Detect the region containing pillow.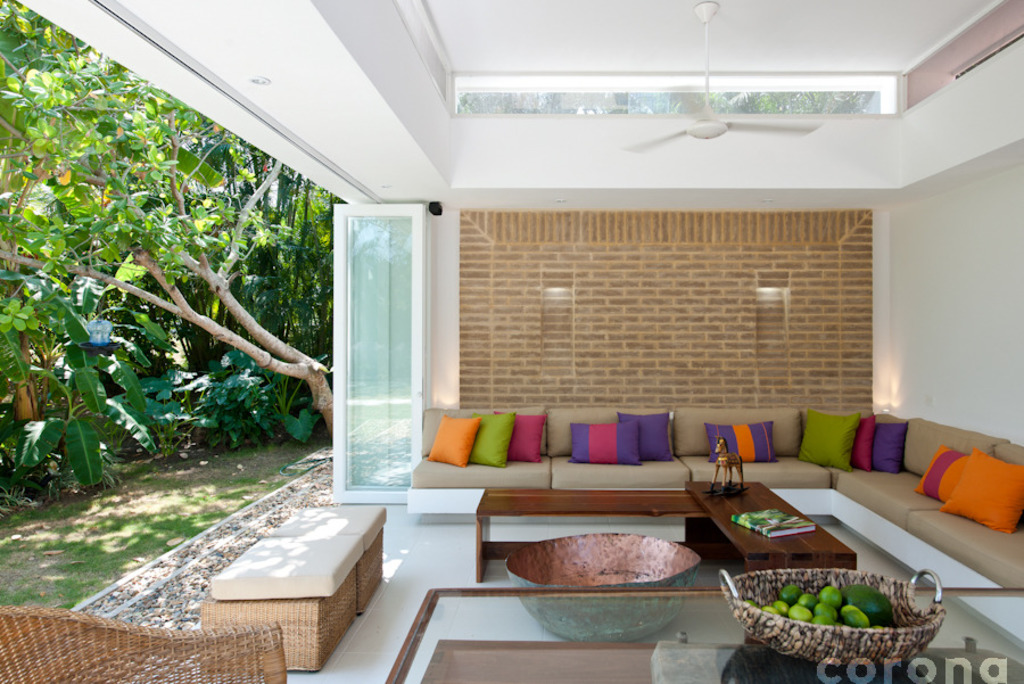
box(710, 417, 776, 460).
